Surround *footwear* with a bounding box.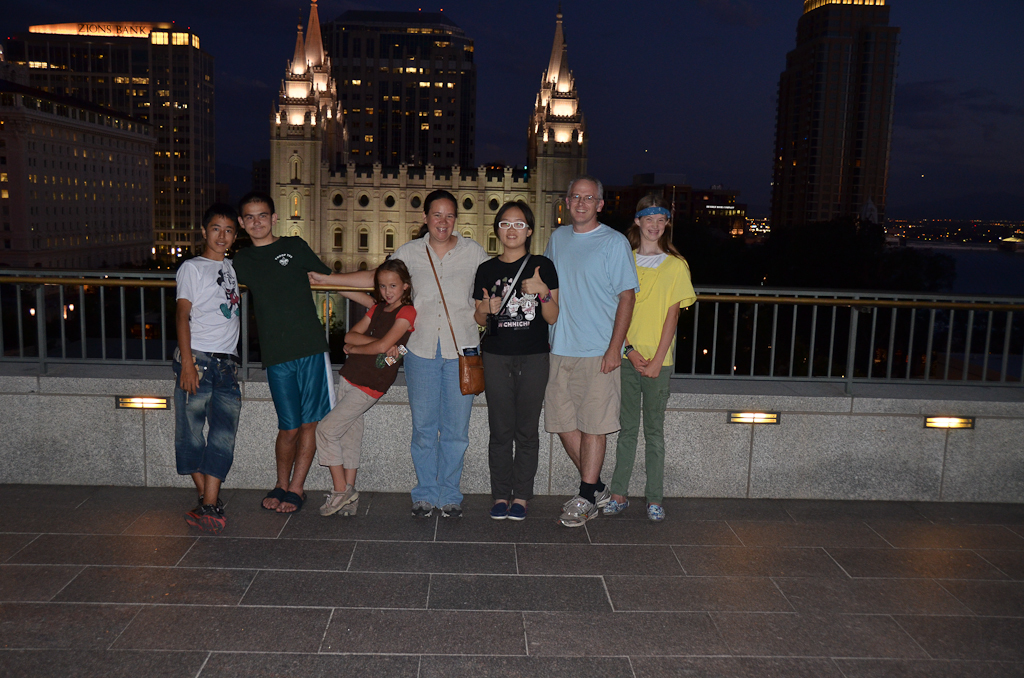
select_region(440, 506, 464, 526).
